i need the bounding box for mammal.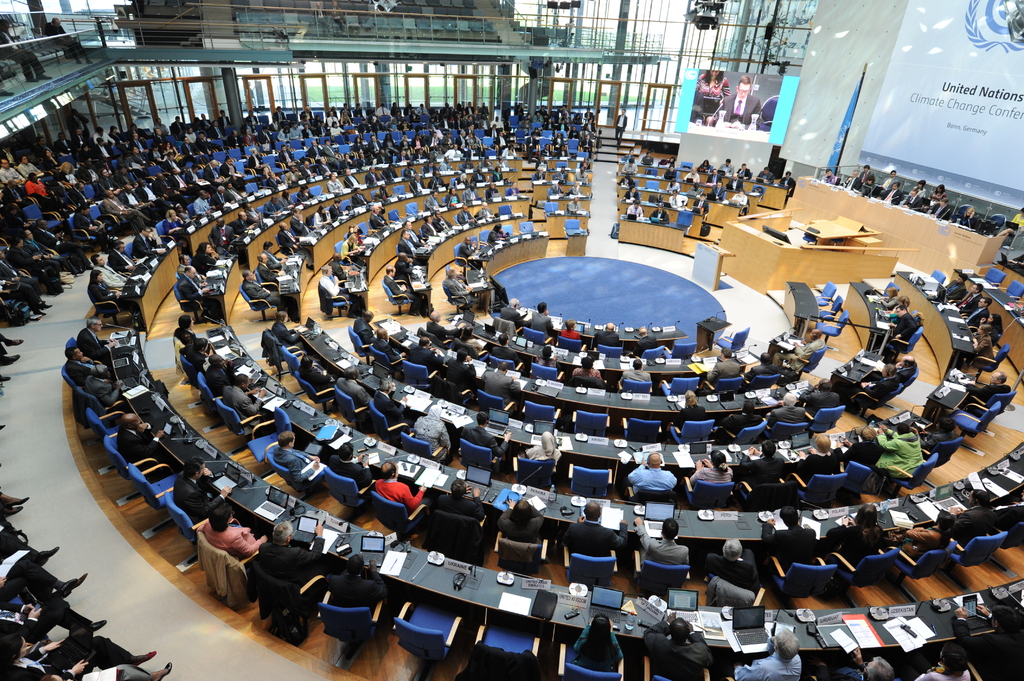
Here it is: (left=996, top=208, right=1023, bottom=237).
